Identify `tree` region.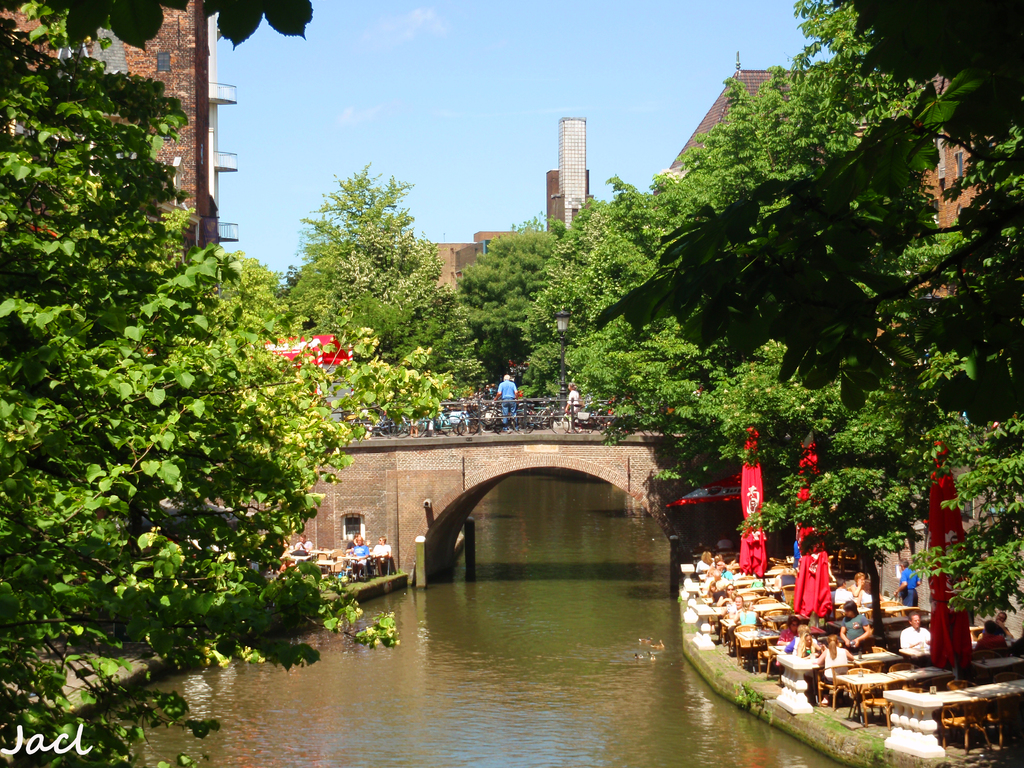
Region: box(0, 0, 420, 767).
